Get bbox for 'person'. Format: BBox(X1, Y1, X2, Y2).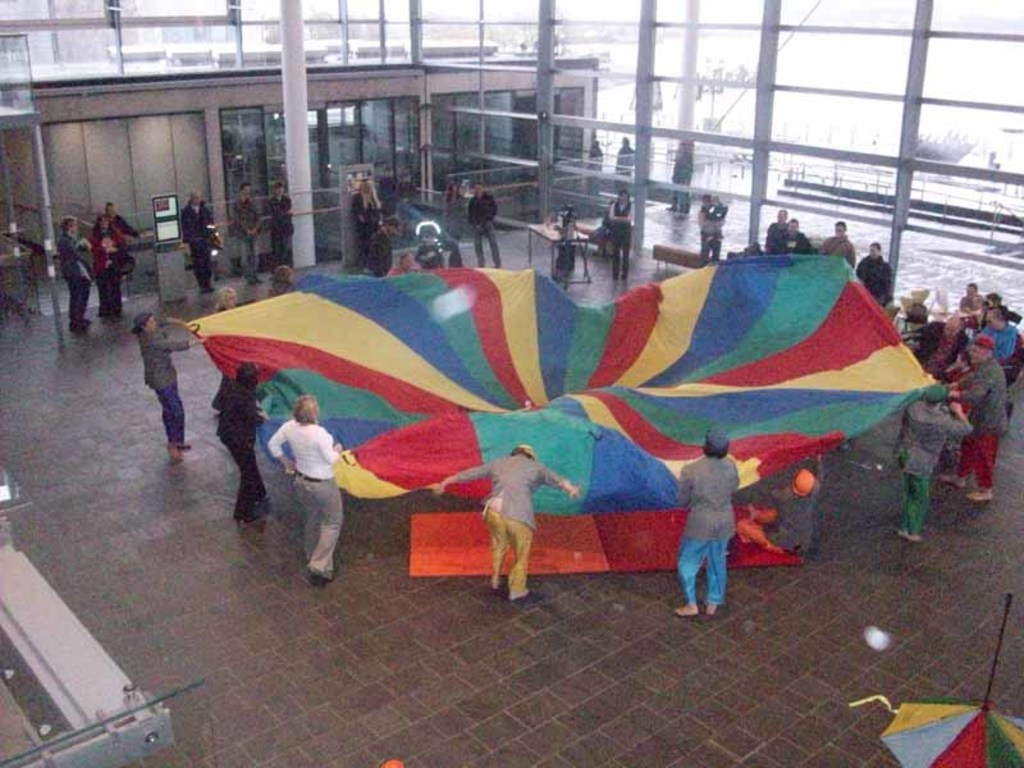
BBox(268, 183, 293, 270).
